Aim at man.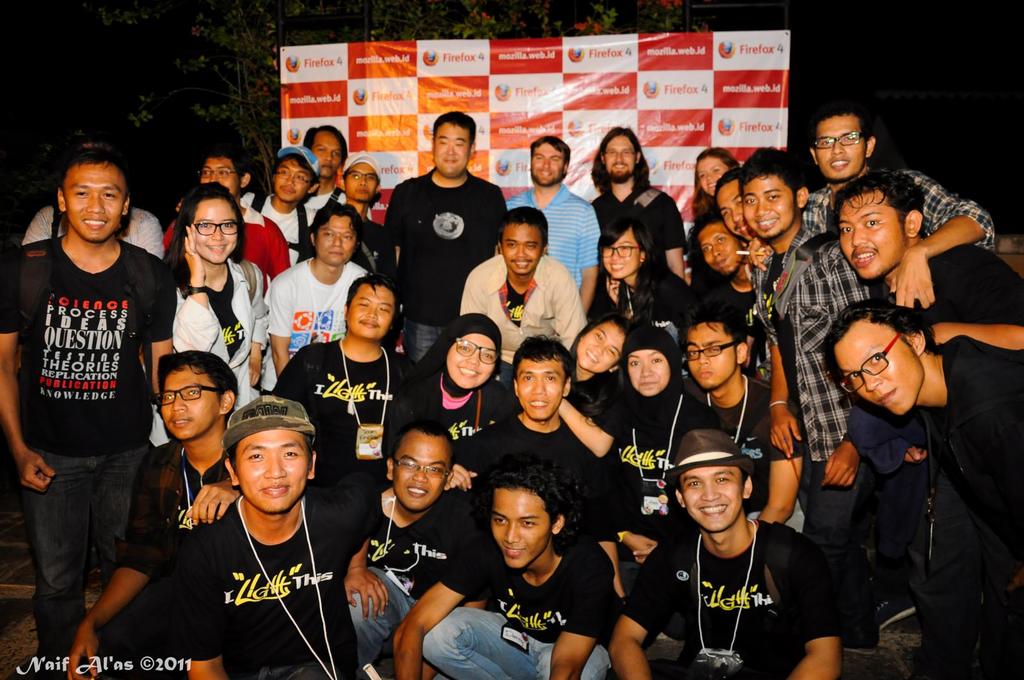
Aimed at box(453, 206, 589, 398).
